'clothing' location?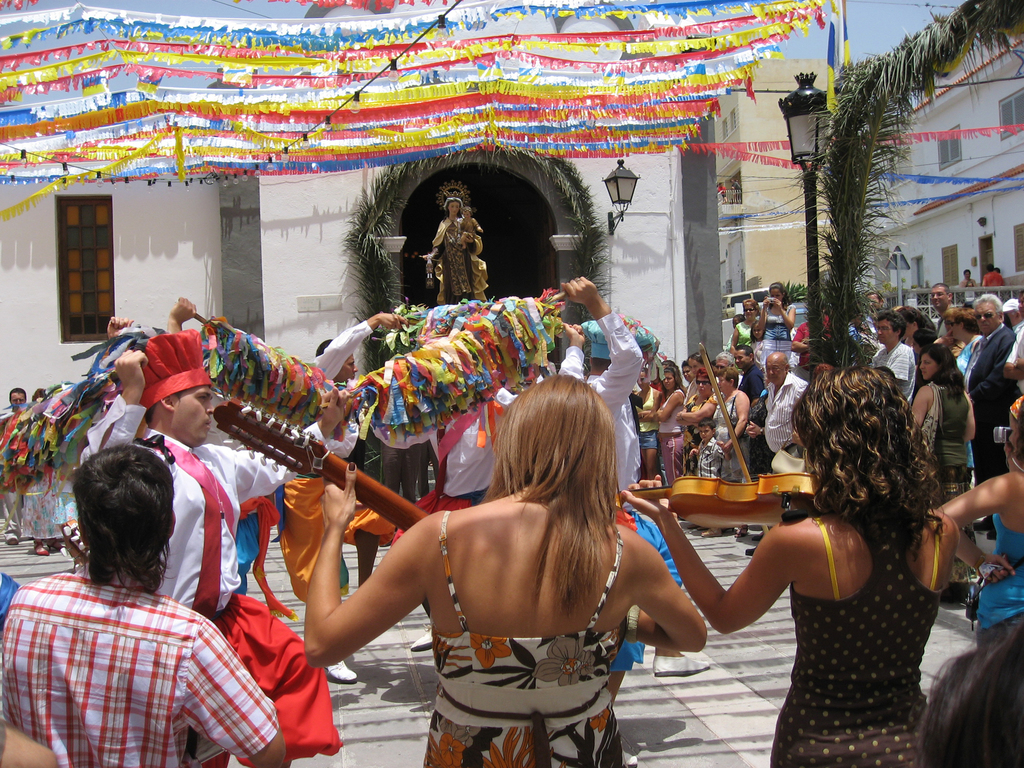
422,508,631,764
